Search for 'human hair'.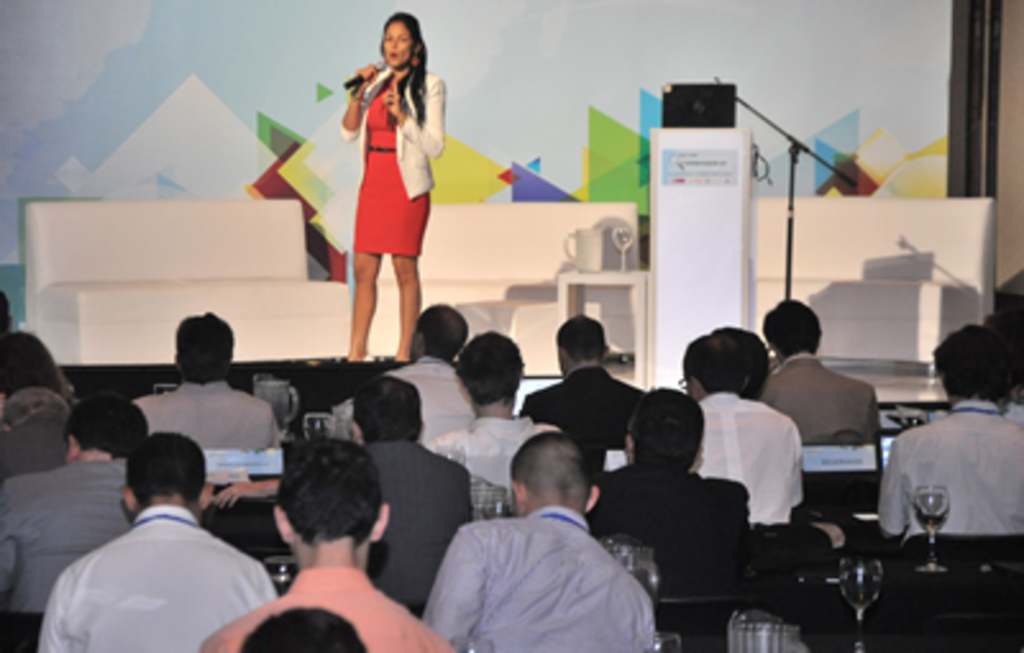
Found at <box>177,307,233,384</box>.
